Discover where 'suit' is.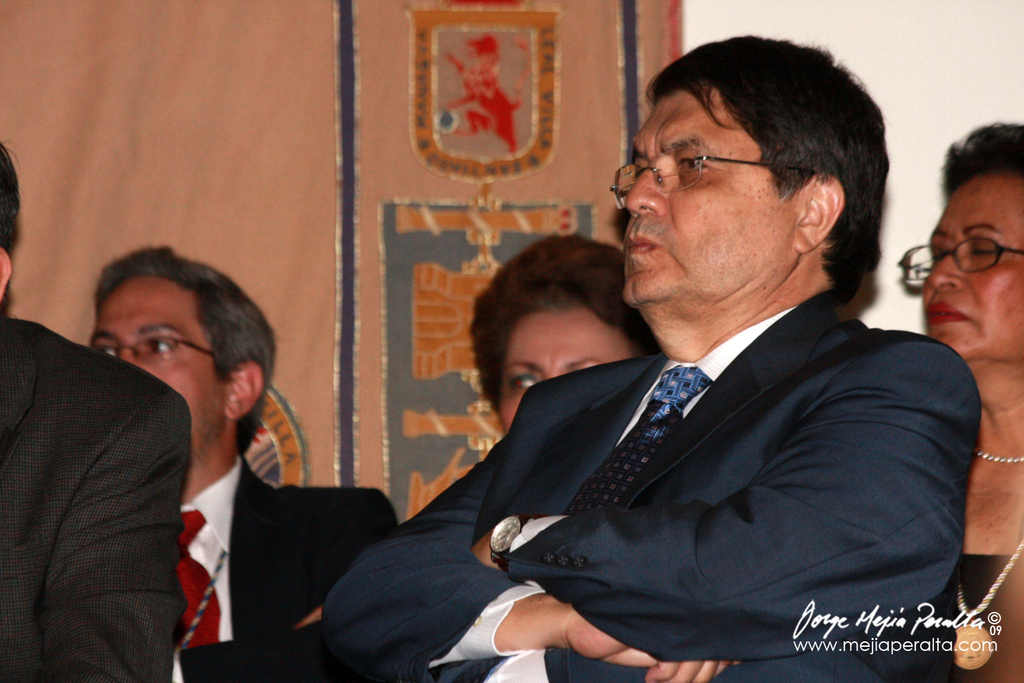
Discovered at select_region(0, 309, 191, 682).
